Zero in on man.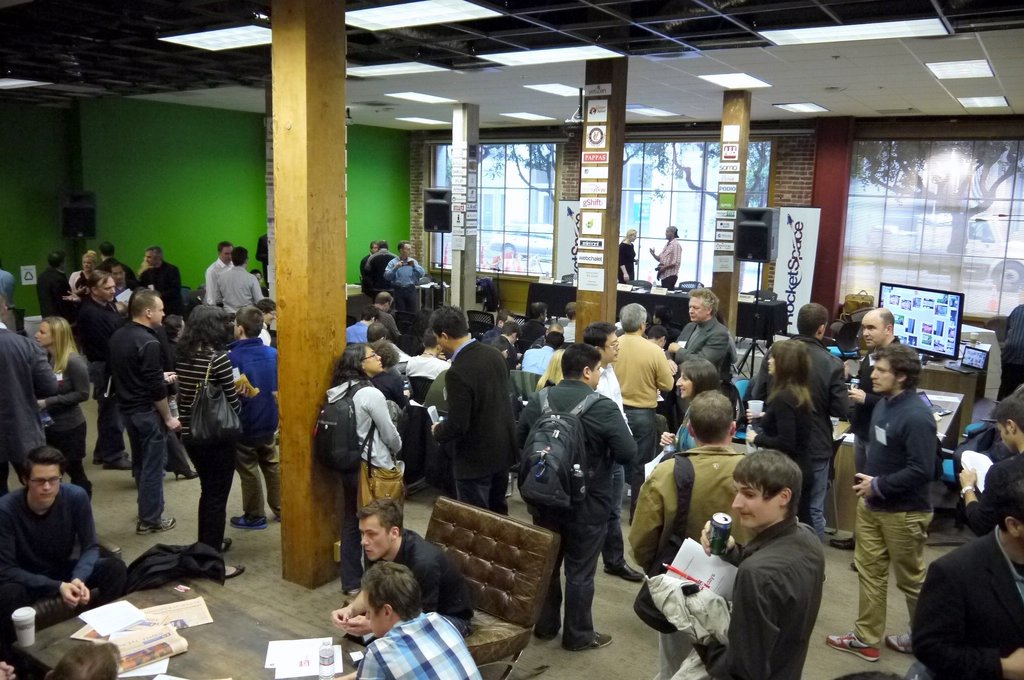
Zeroed in: bbox=[561, 302, 582, 339].
